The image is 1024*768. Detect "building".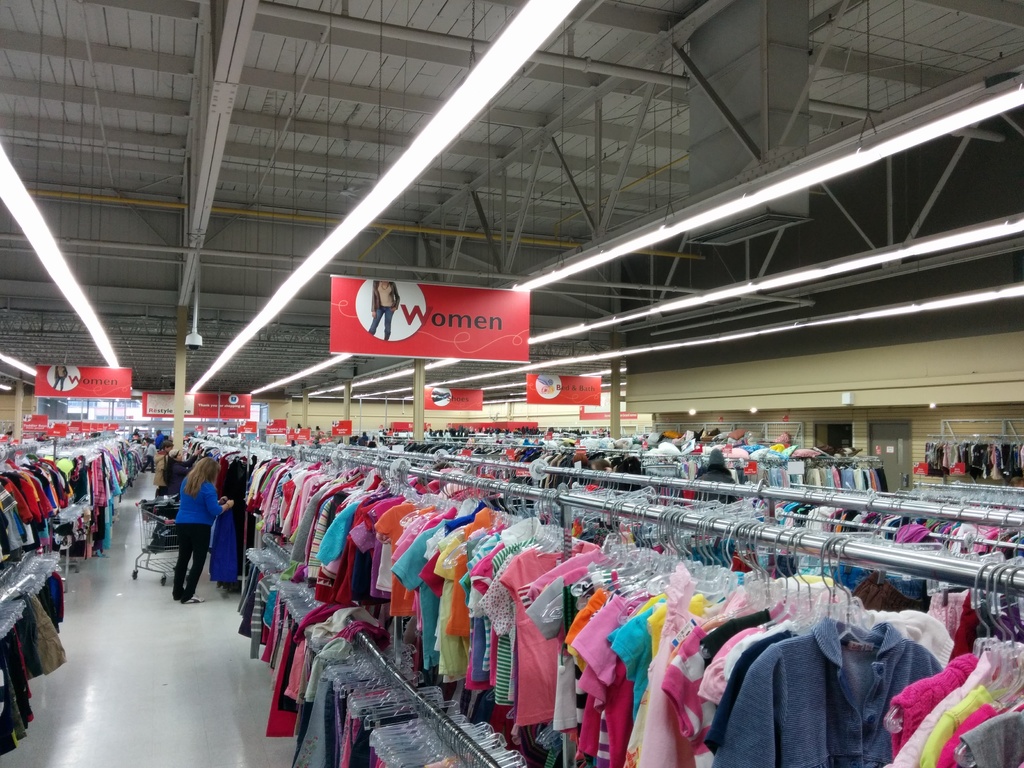
Detection: l=0, t=0, r=1023, b=767.
